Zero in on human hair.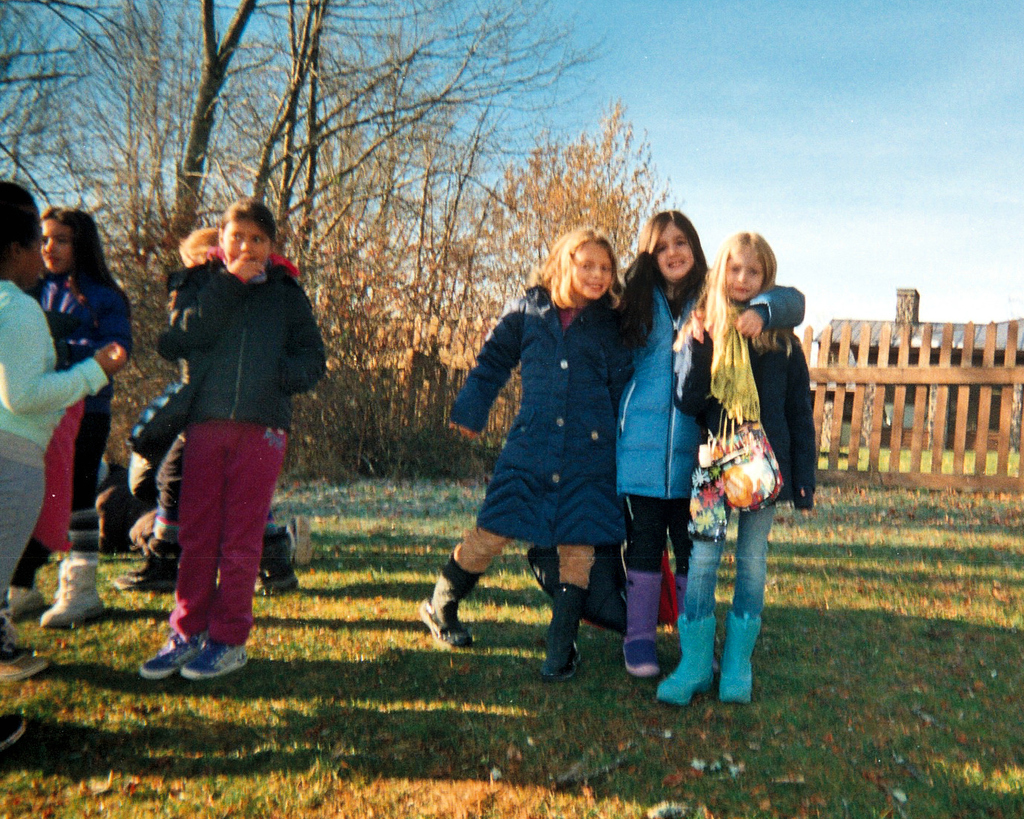
Zeroed in: (0,176,52,262).
